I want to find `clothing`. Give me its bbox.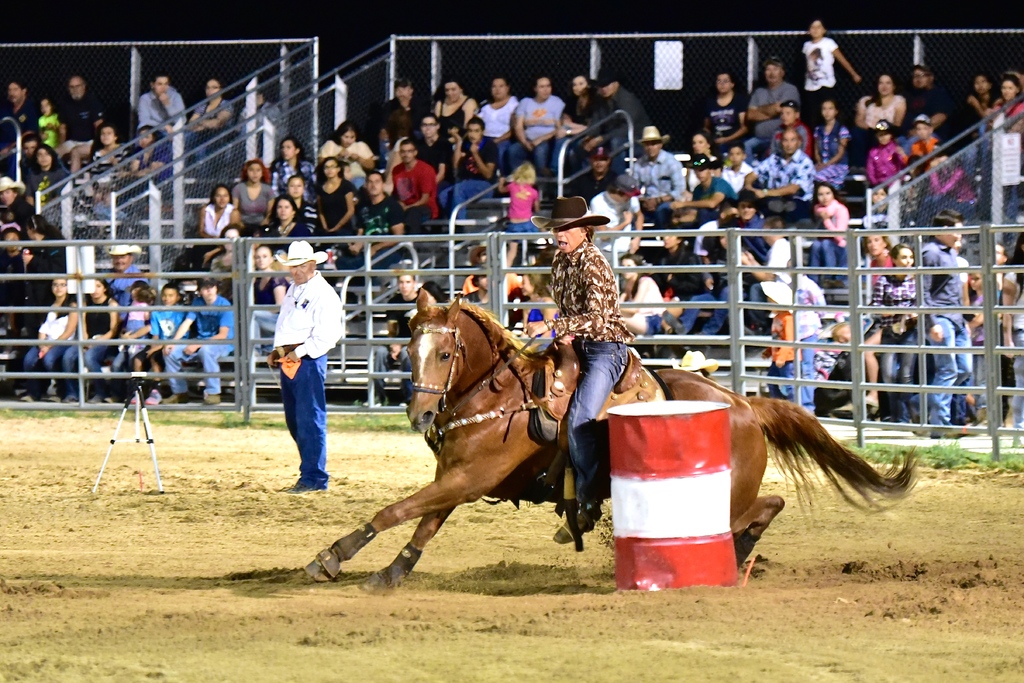
select_region(861, 251, 886, 317).
